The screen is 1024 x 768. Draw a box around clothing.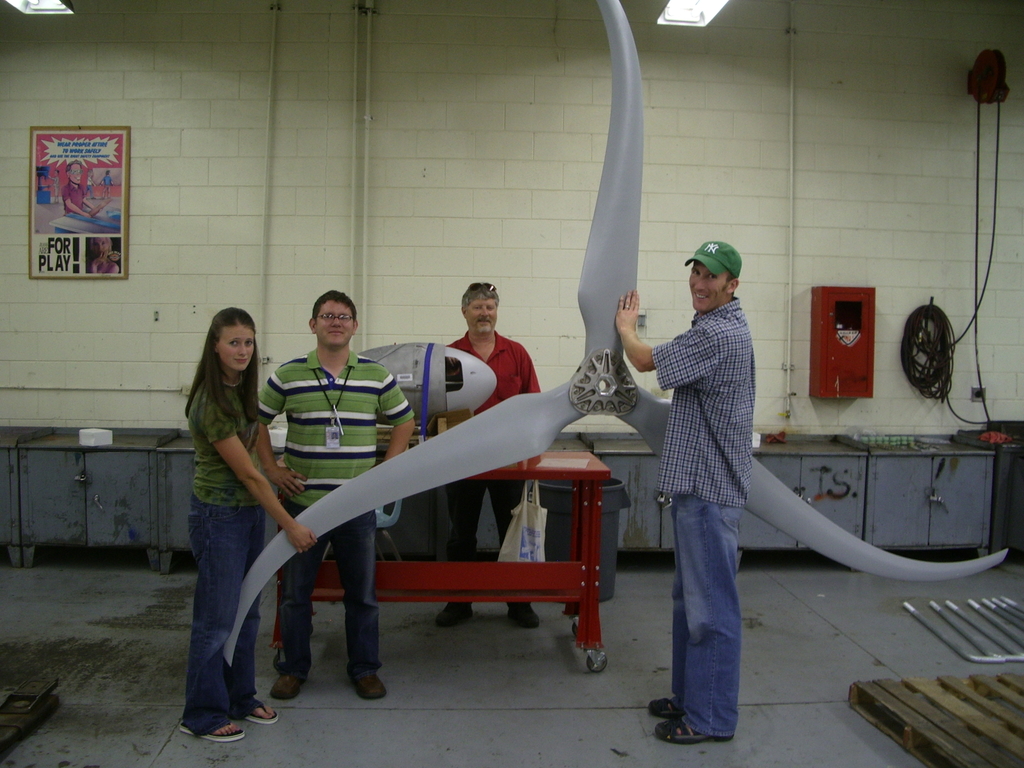
{"left": 64, "top": 184, "right": 86, "bottom": 214}.
